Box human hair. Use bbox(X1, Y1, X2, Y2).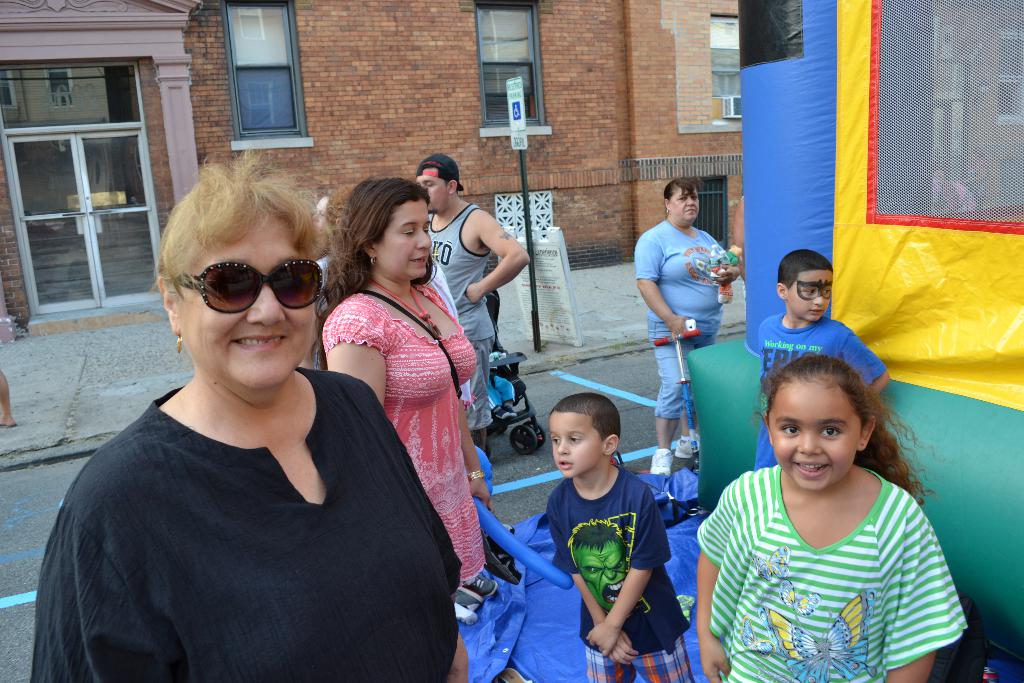
bbox(548, 391, 620, 441).
